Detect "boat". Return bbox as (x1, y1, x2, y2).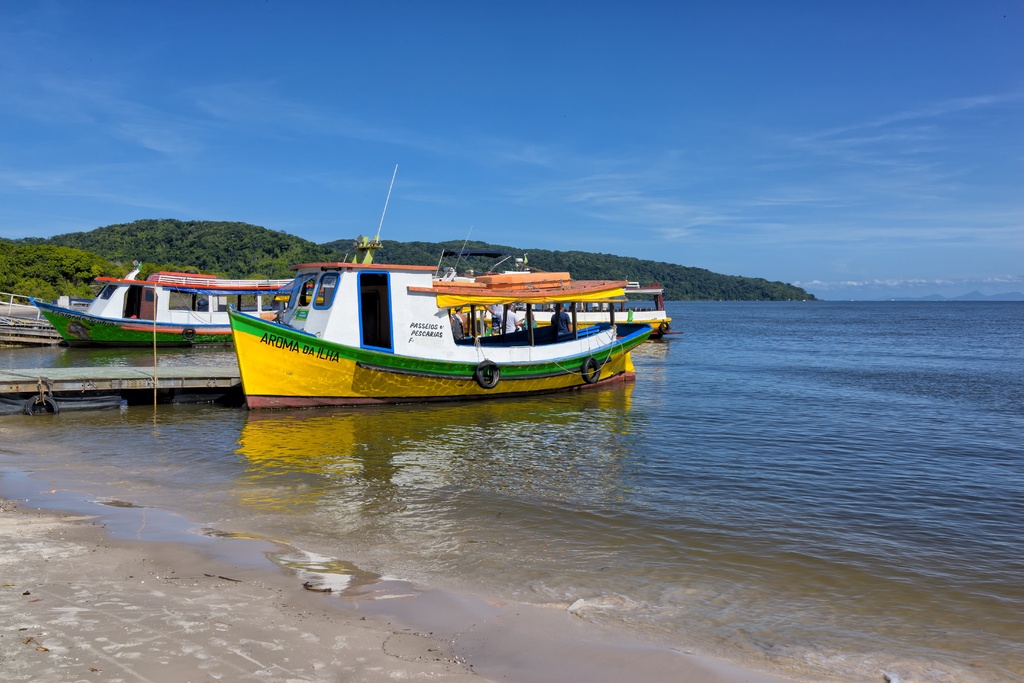
(33, 268, 297, 347).
